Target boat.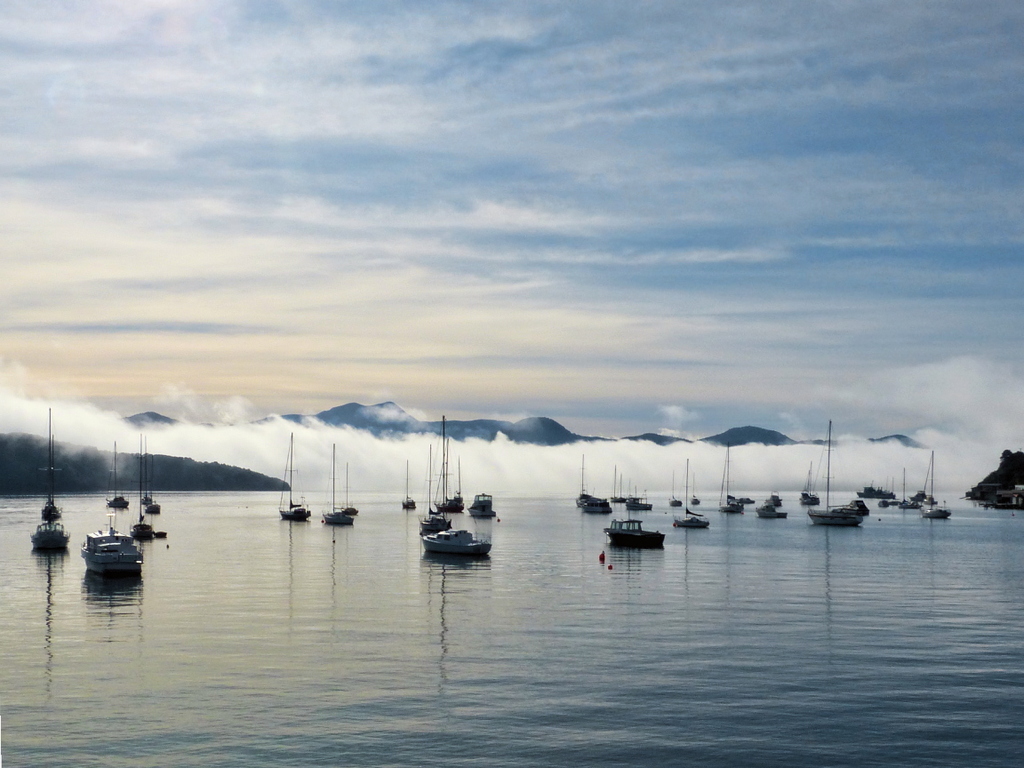
Target region: <region>669, 471, 680, 507</region>.
